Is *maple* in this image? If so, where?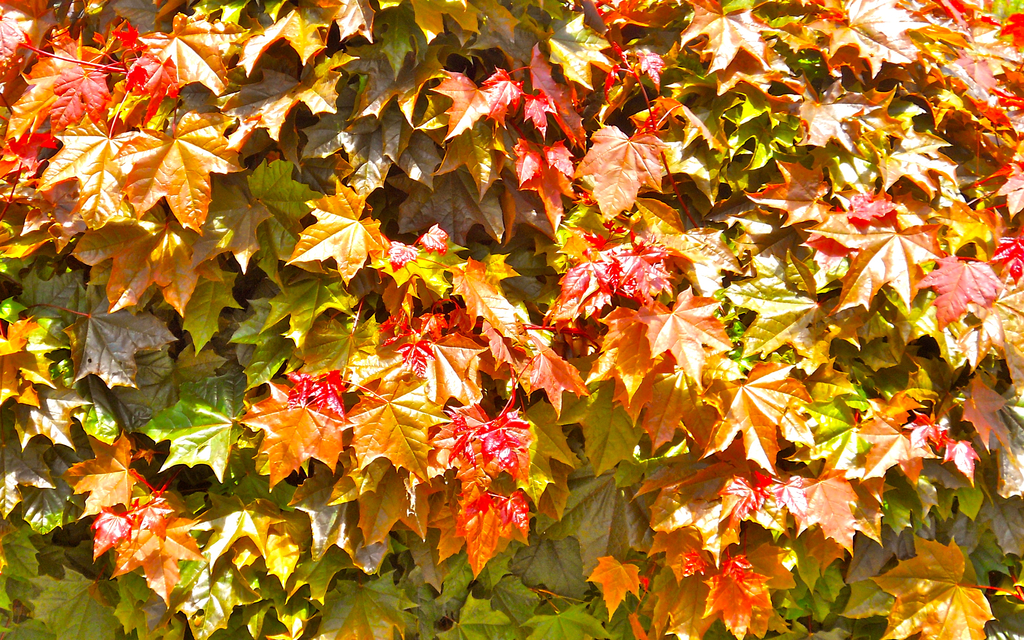
Yes, at [89, 0, 1023, 639].
